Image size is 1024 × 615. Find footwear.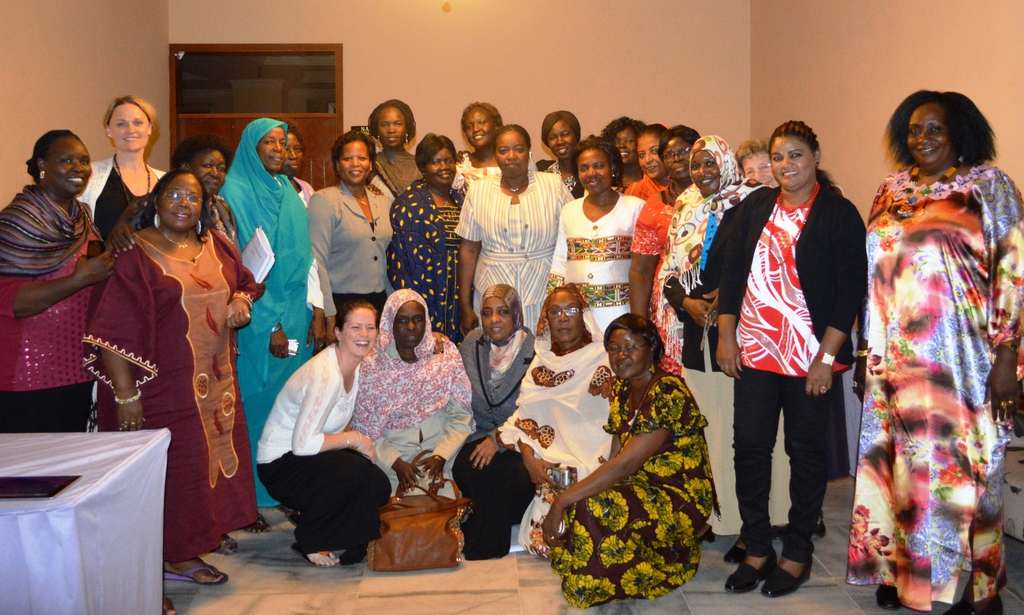
{"x1": 721, "y1": 534, "x2": 753, "y2": 564}.
